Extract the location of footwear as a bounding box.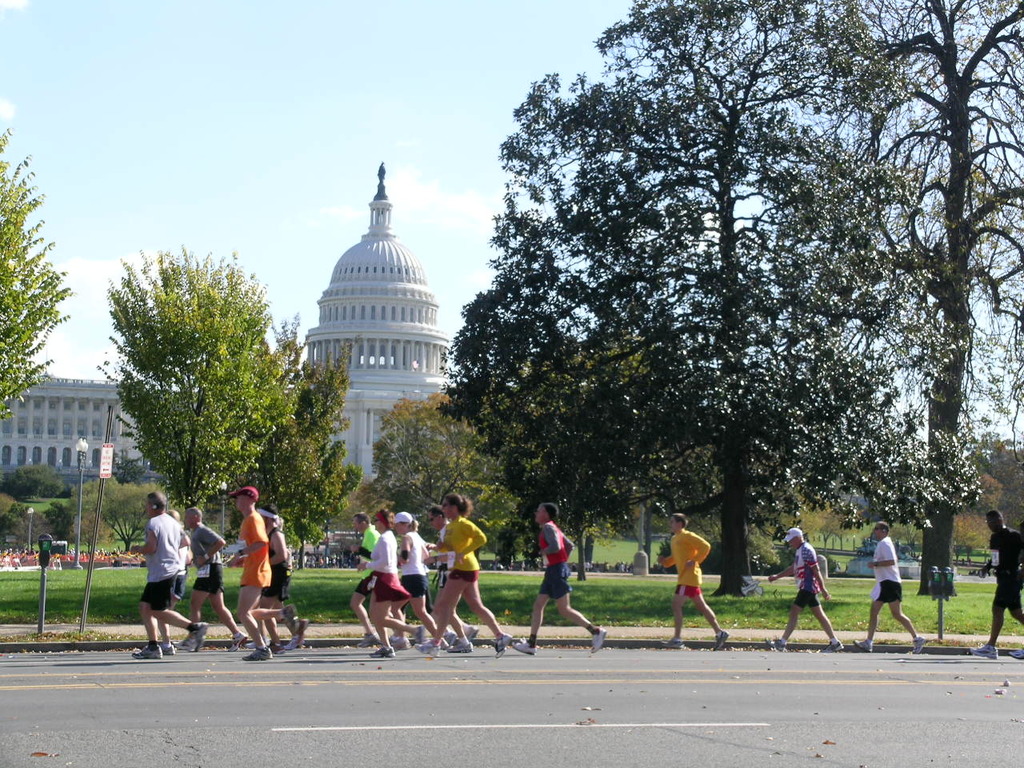
bbox=[158, 642, 177, 656].
